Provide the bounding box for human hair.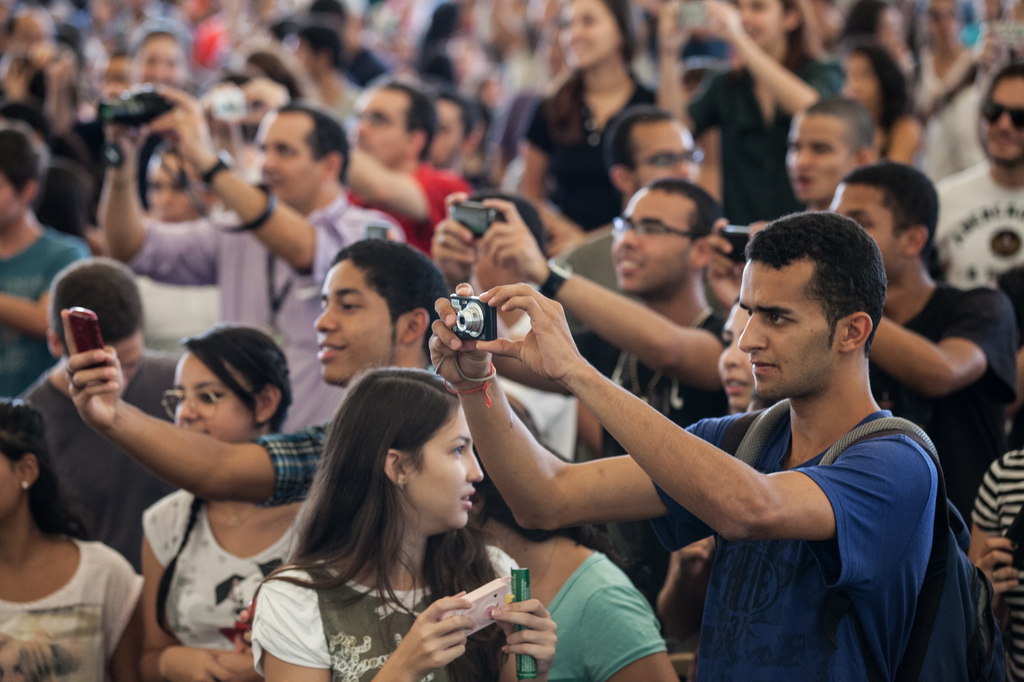
l=276, t=101, r=348, b=182.
